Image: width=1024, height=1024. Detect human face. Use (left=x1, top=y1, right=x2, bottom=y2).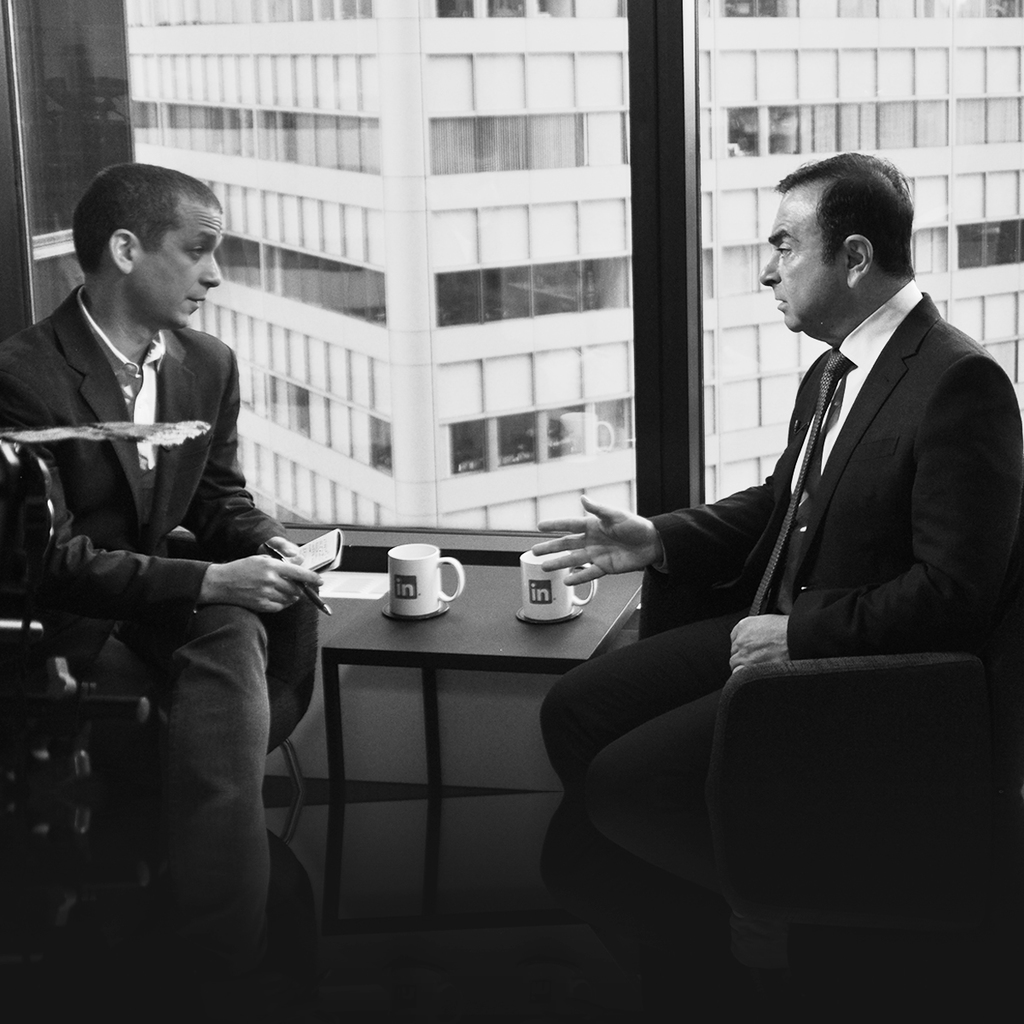
(left=133, top=205, right=228, bottom=329).
